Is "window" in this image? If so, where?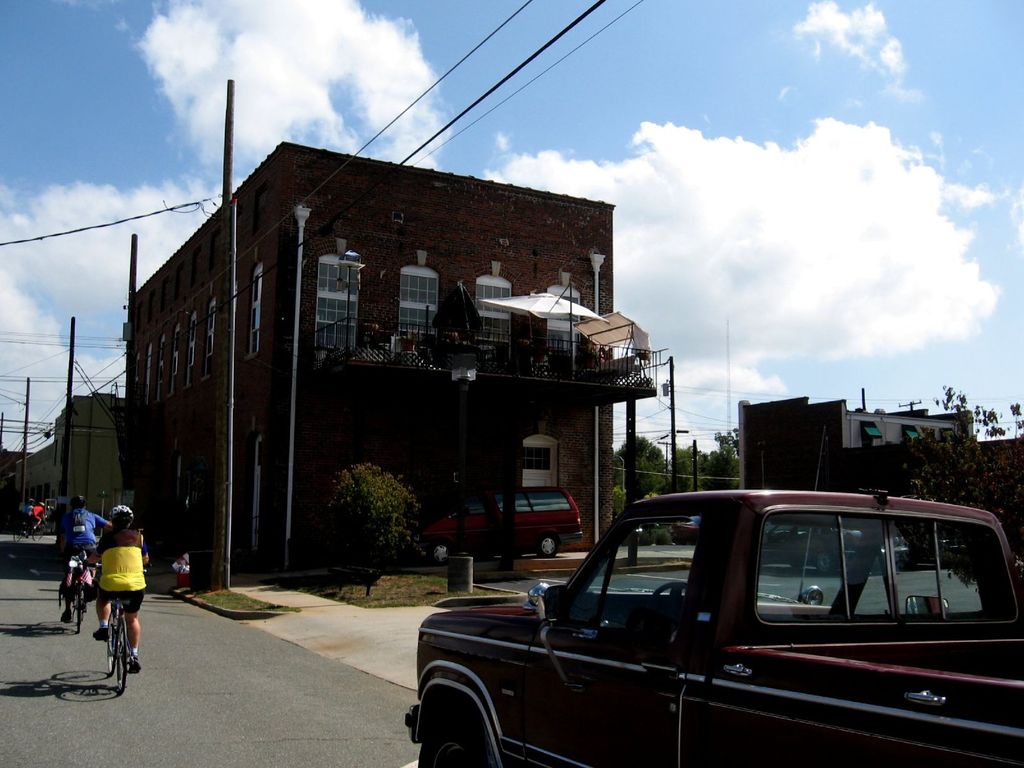
Yes, at box(246, 263, 262, 356).
